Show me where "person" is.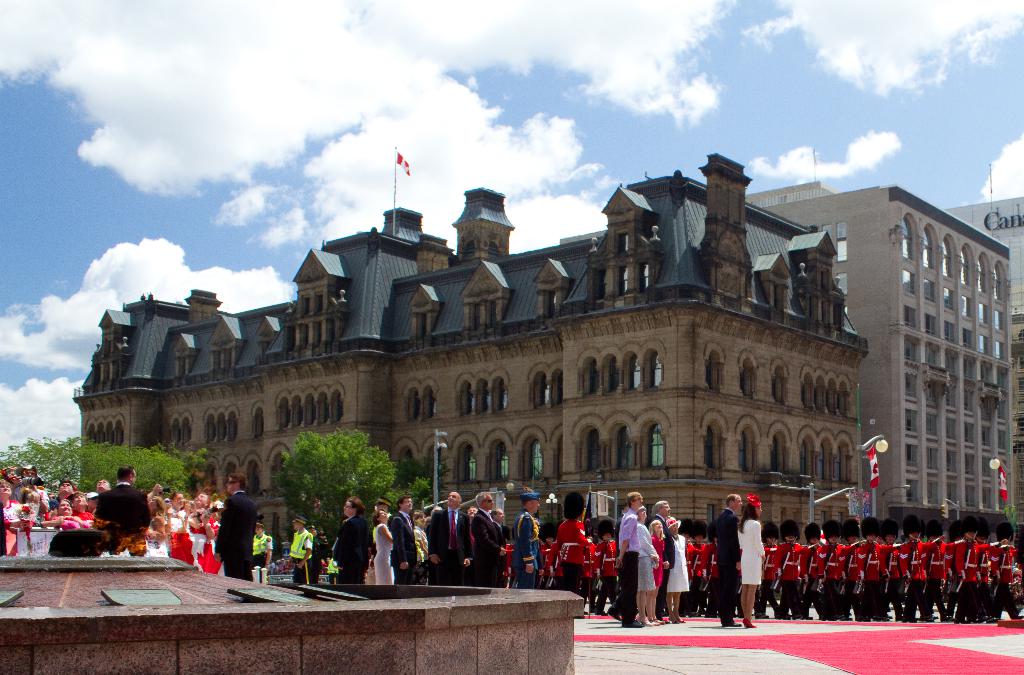
"person" is at box(743, 500, 763, 630).
